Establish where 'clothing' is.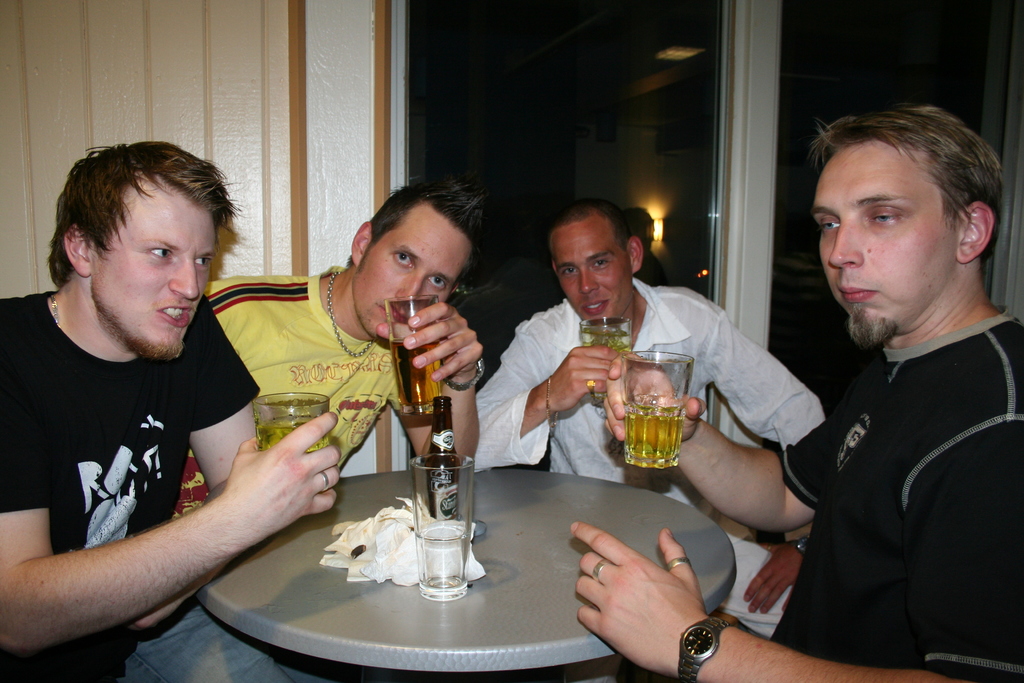
Established at 0:291:320:682.
